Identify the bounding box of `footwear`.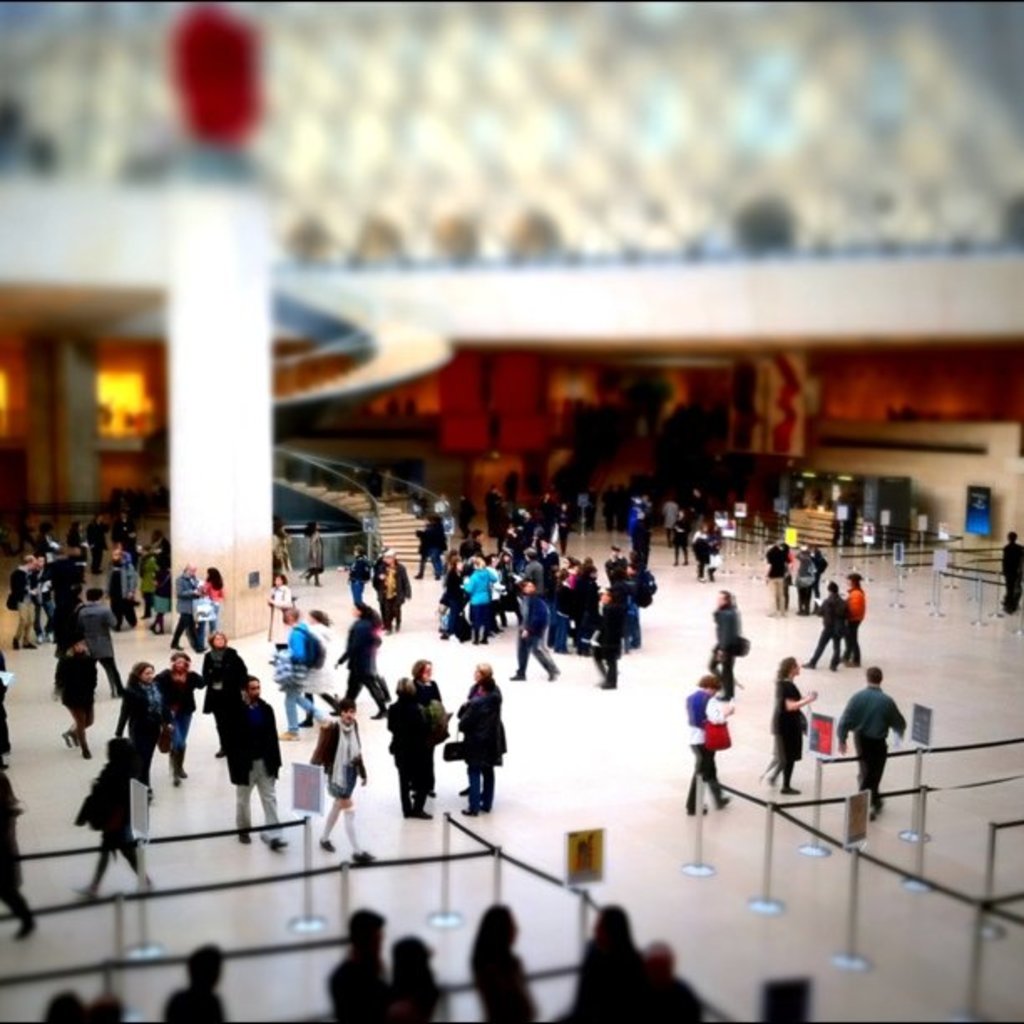
x1=474, y1=791, x2=490, y2=806.
